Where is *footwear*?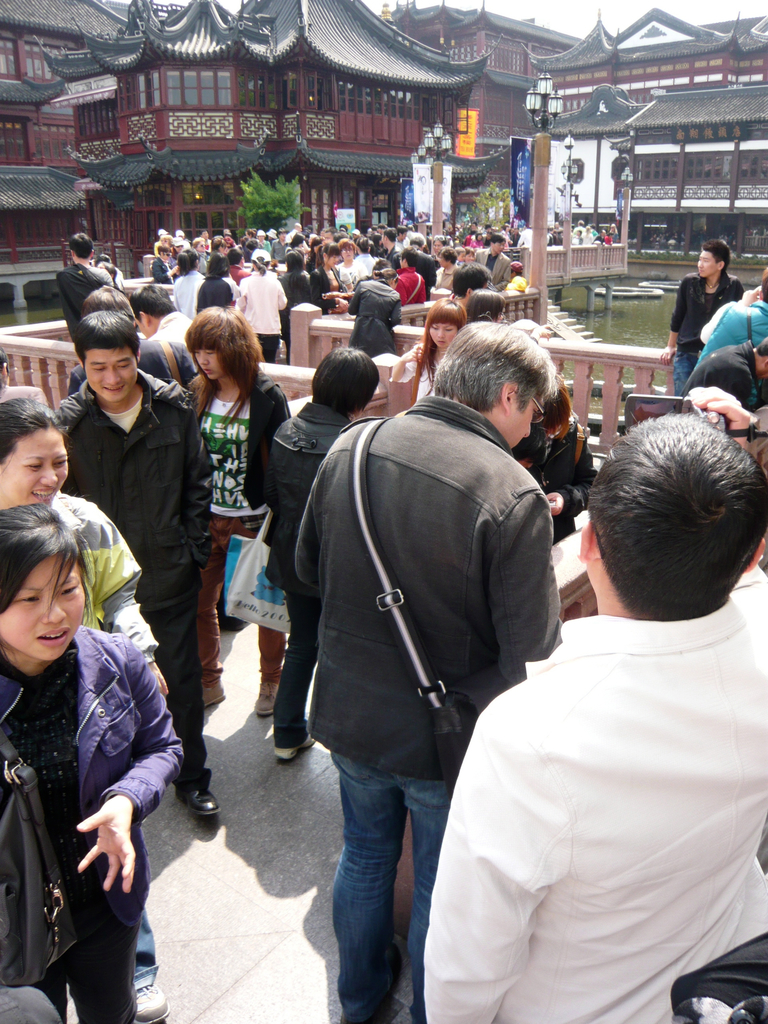
x1=203 y1=687 x2=227 y2=708.
